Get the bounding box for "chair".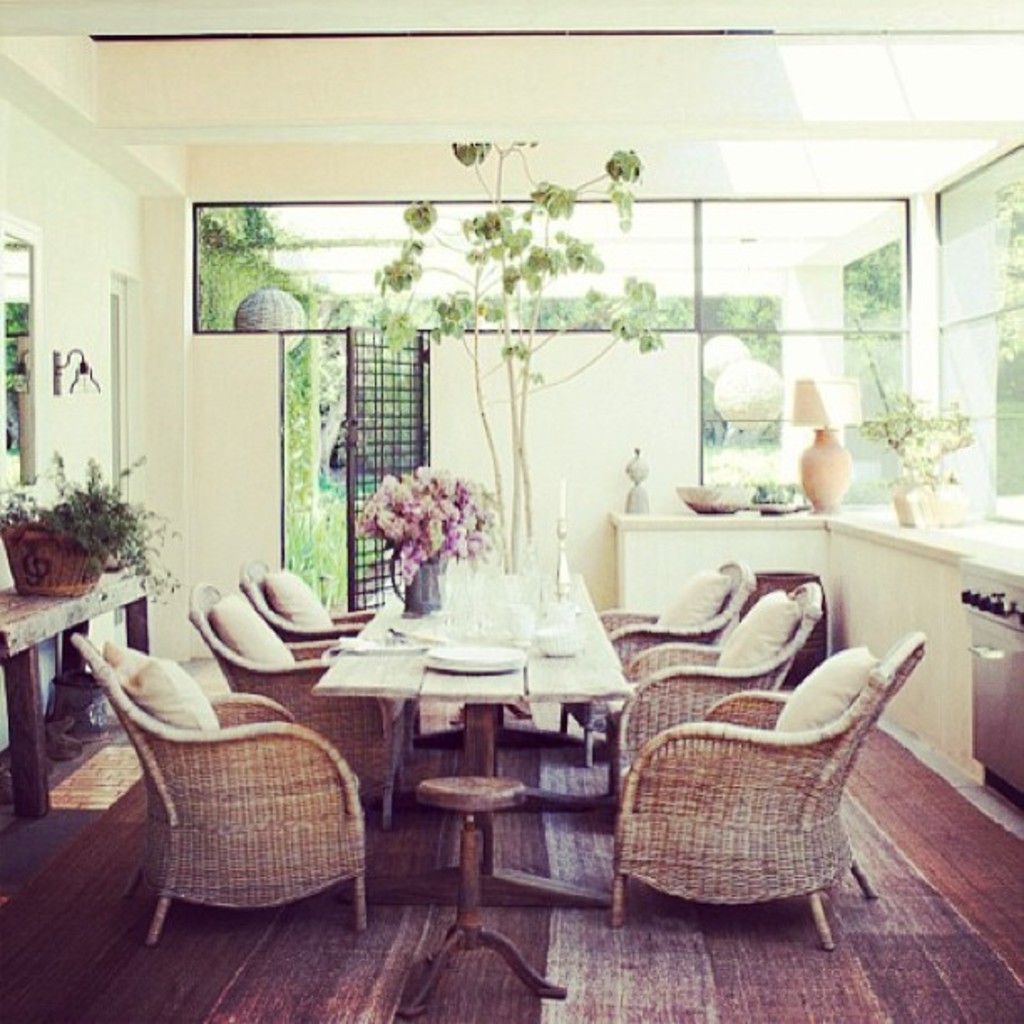
[left=74, top=634, right=370, bottom=940].
